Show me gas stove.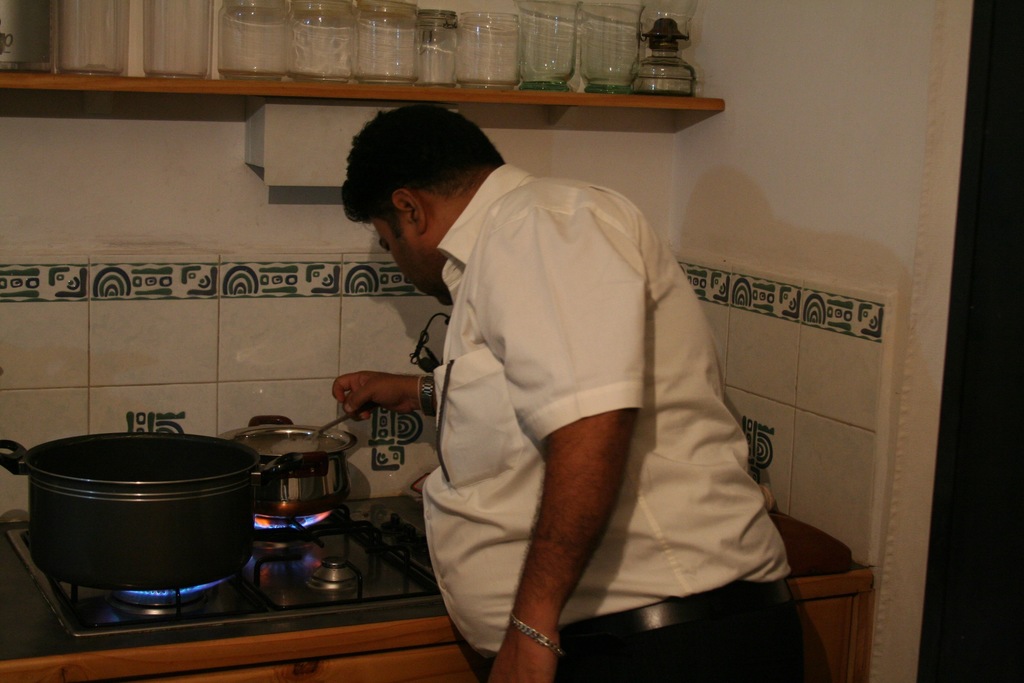
gas stove is here: region(0, 502, 463, 639).
